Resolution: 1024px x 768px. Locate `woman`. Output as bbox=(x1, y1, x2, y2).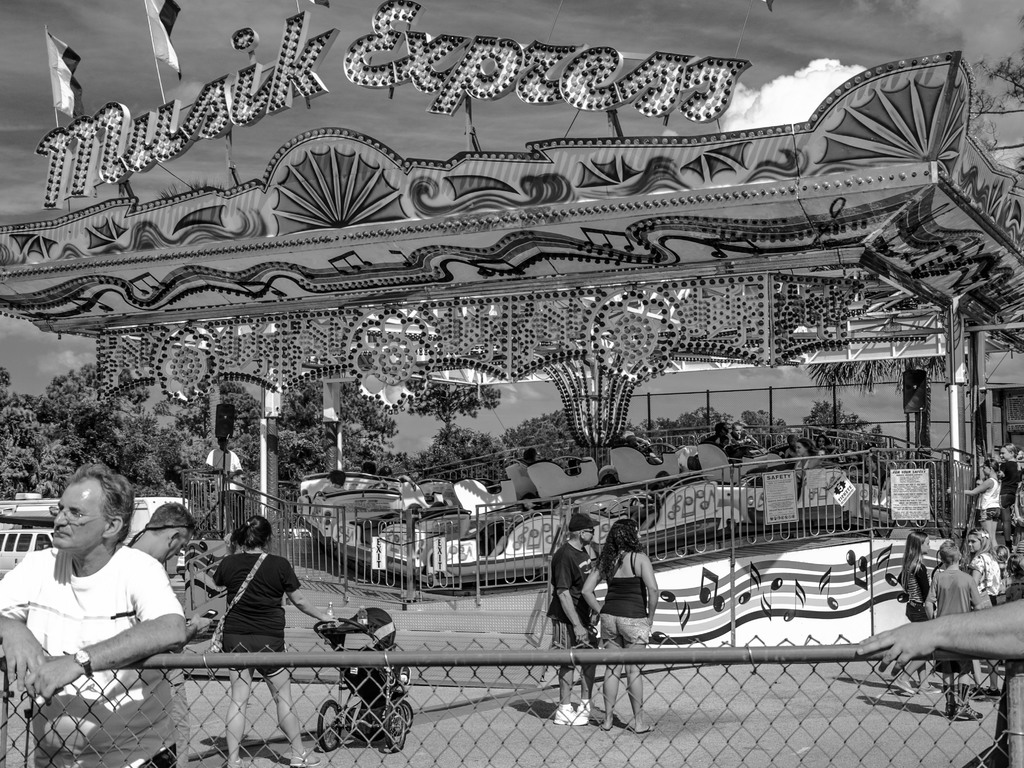
bbox=(953, 532, 1001, 685).
